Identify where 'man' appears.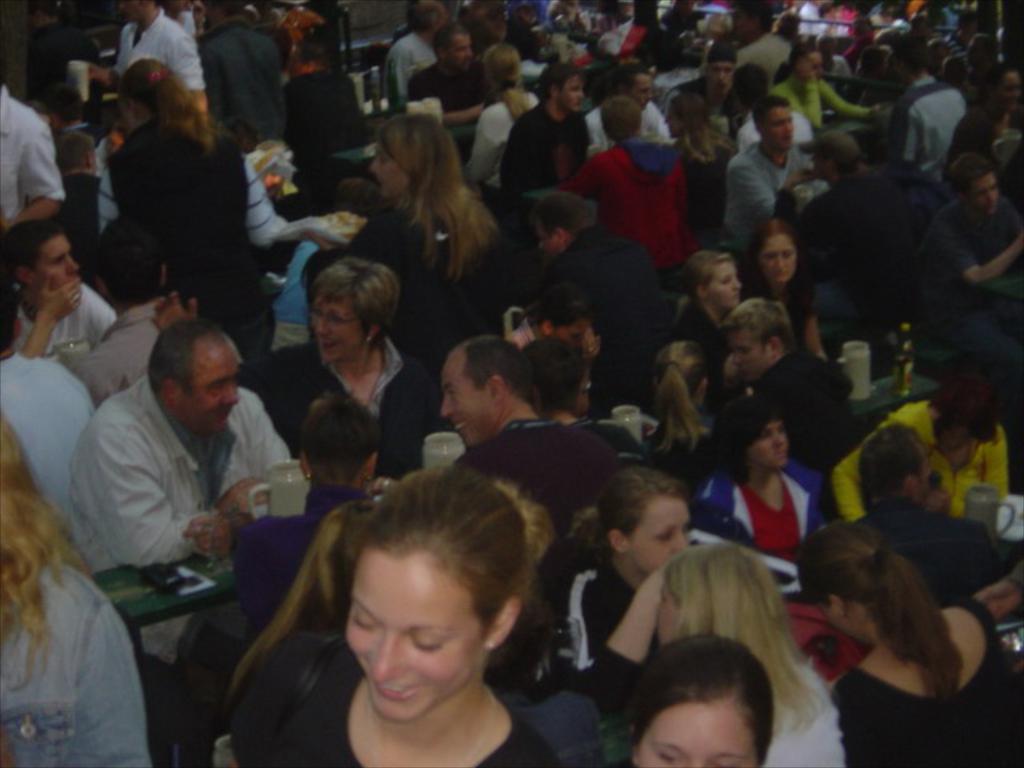
Appears at (left=51, top=304, right=309, bottom=573).
